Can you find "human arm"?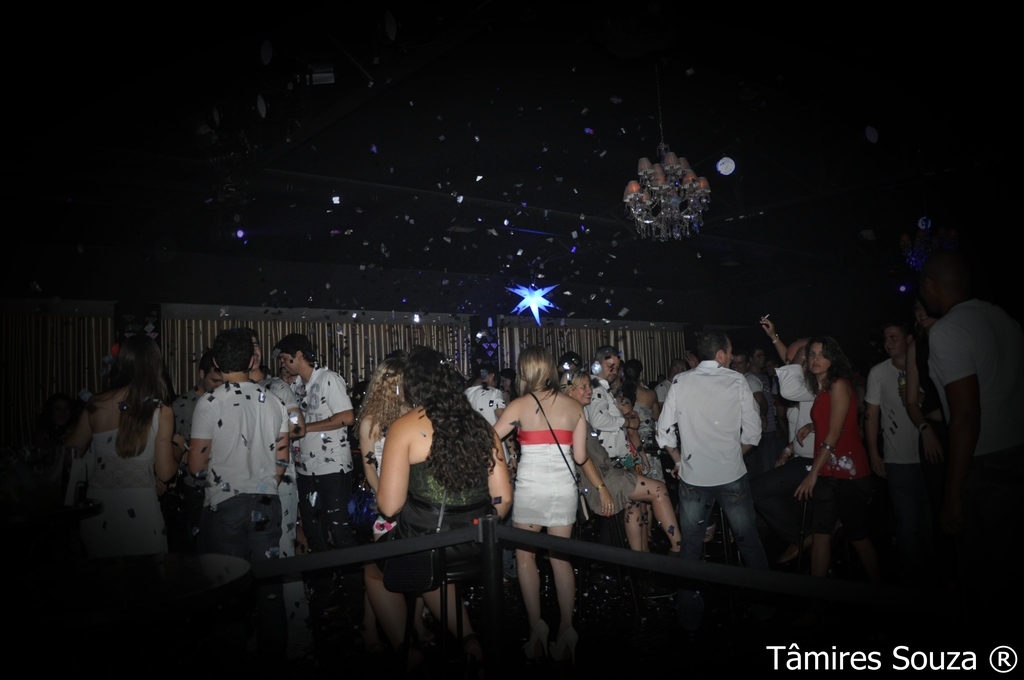
Yes, bounding box: locate(902, 396, 943, 469).
